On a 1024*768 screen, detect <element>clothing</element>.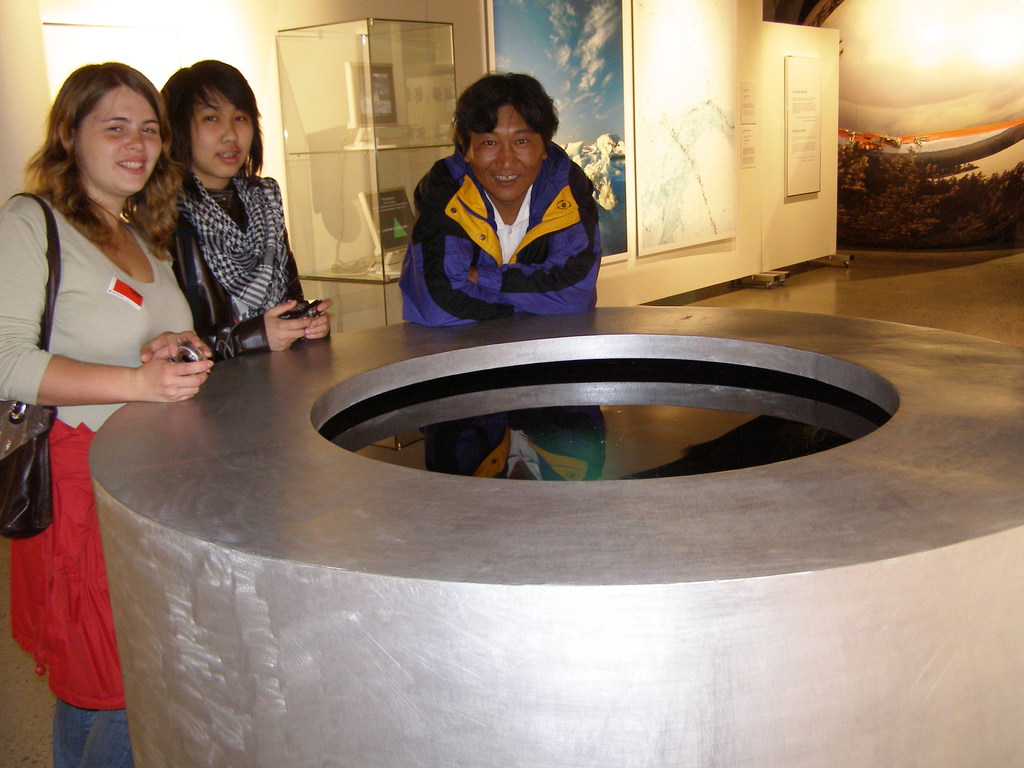
{"left": 175, "top": 152, "right": 354, "bottom": 339}.
